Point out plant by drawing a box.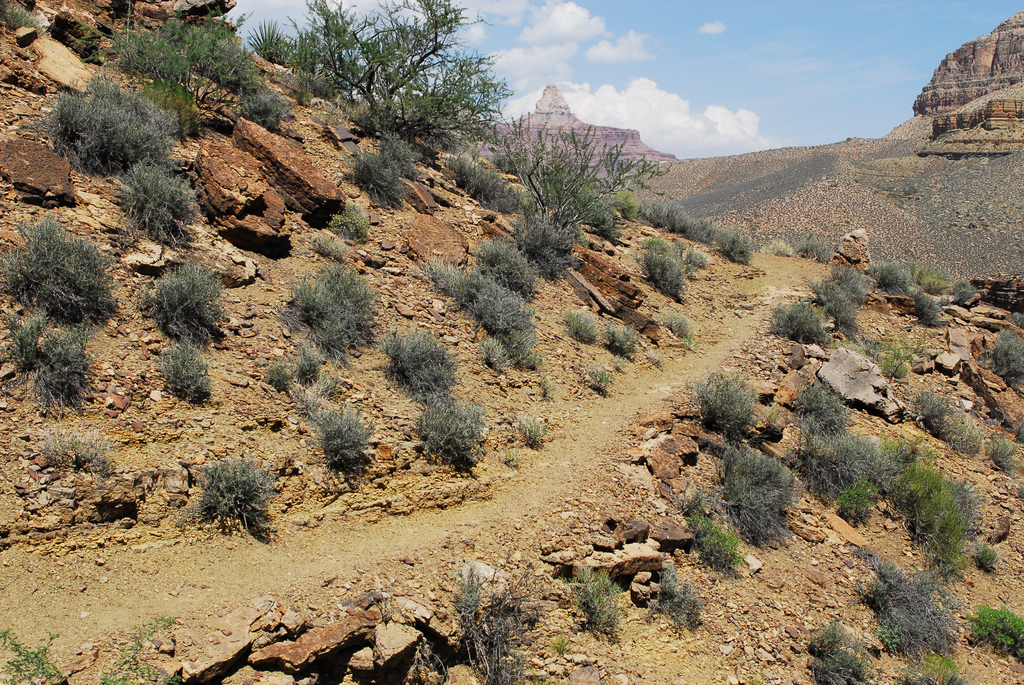
[left=637, top=231, right=674, bottom=246].
